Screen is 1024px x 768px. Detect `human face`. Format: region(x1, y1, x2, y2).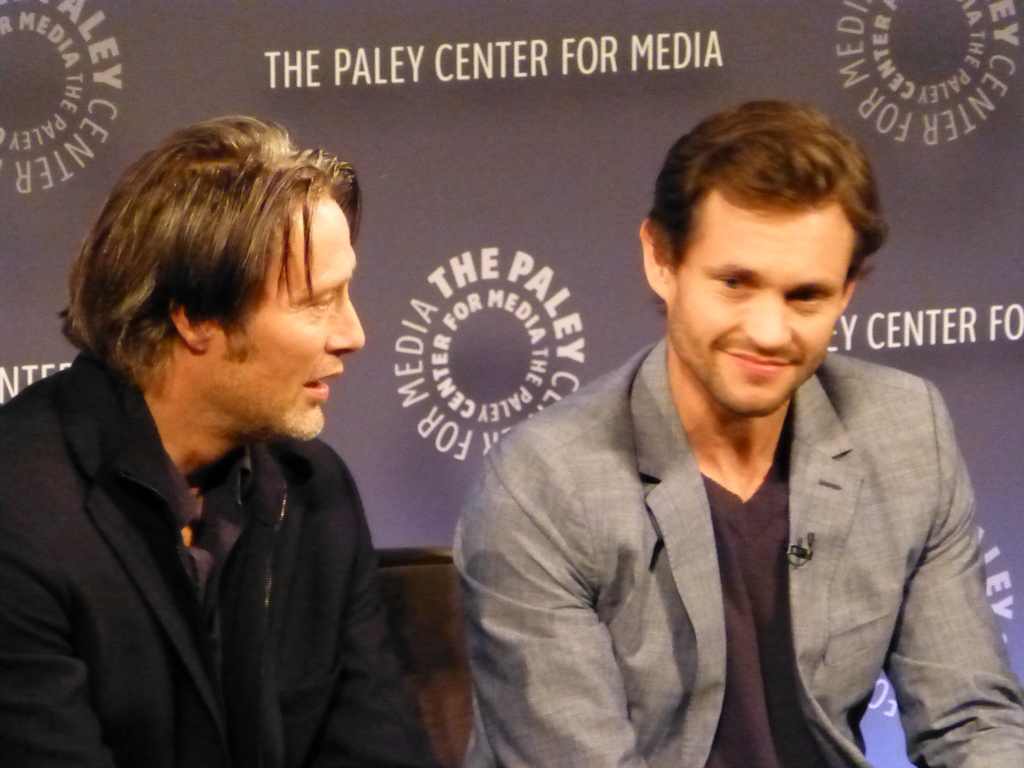
region(209, 189, 367, 440).
